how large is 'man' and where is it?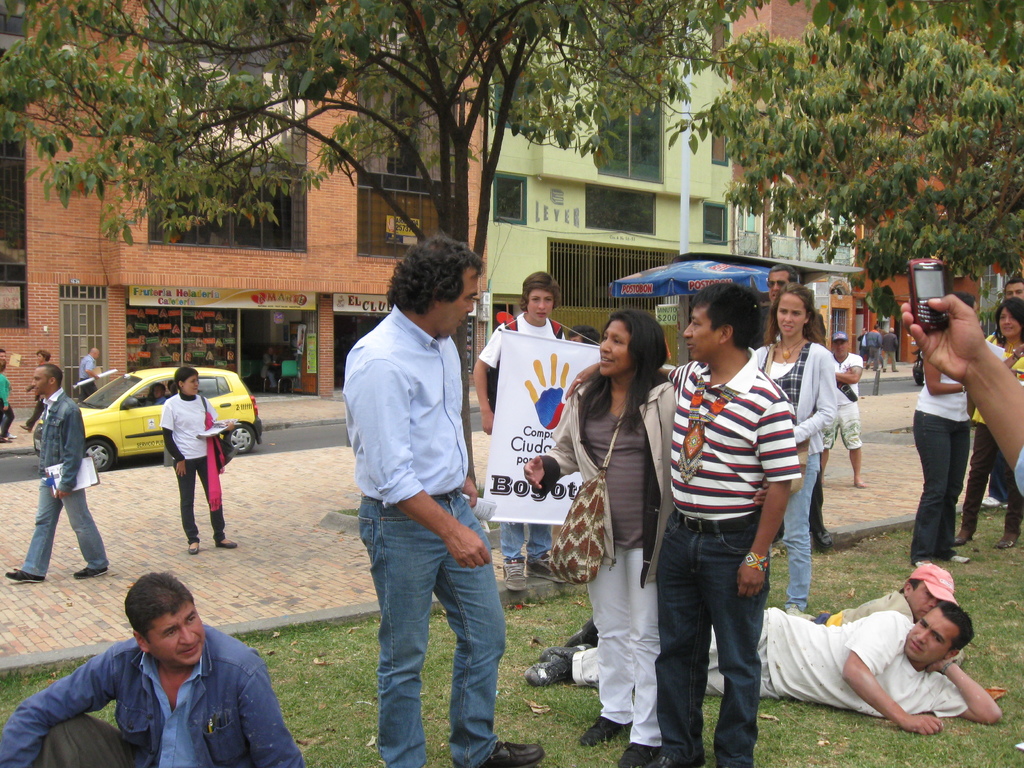
Bounding box: x1=525 y1=599 x2=998 y2=739.
